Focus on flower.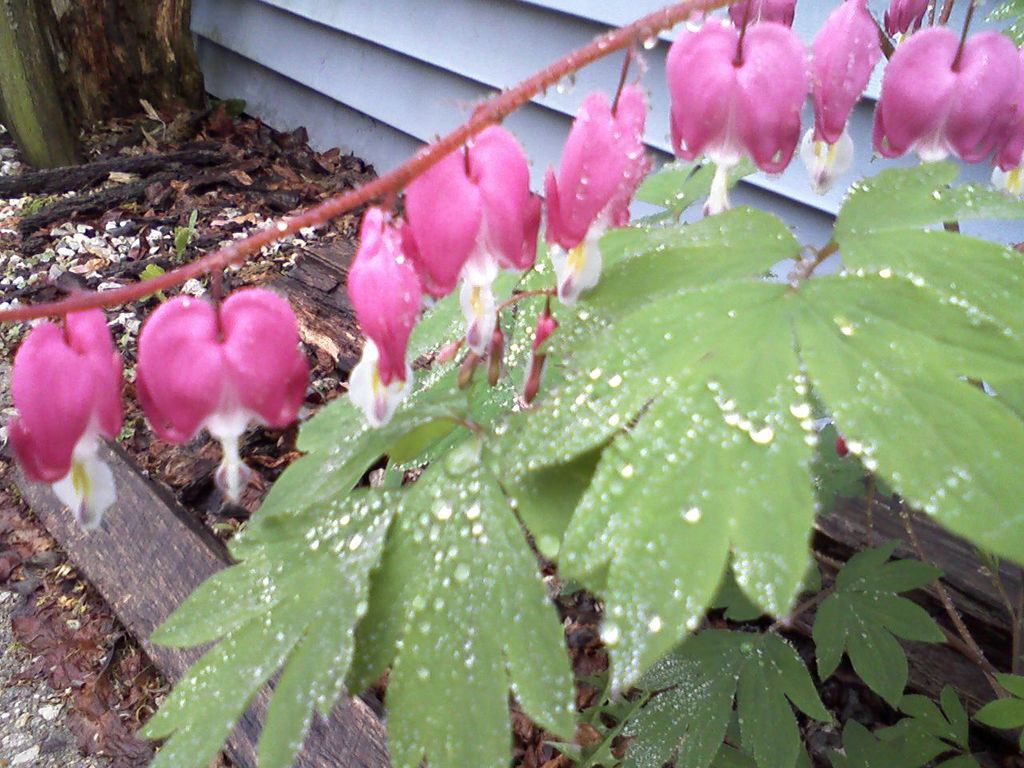
Focused at <bbox>127, 263, 310, 489</bbox>.
